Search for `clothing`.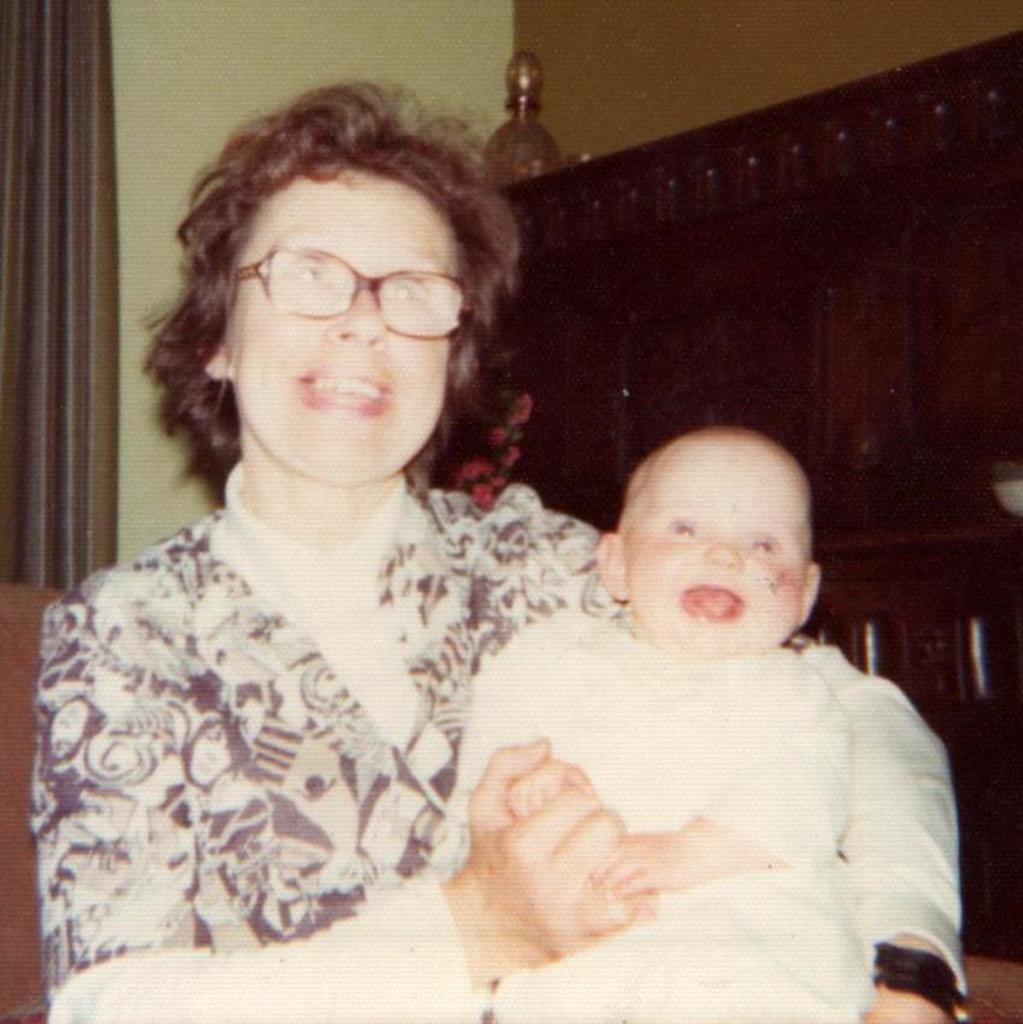
Found at crop(437, 590, 968, 1023).
